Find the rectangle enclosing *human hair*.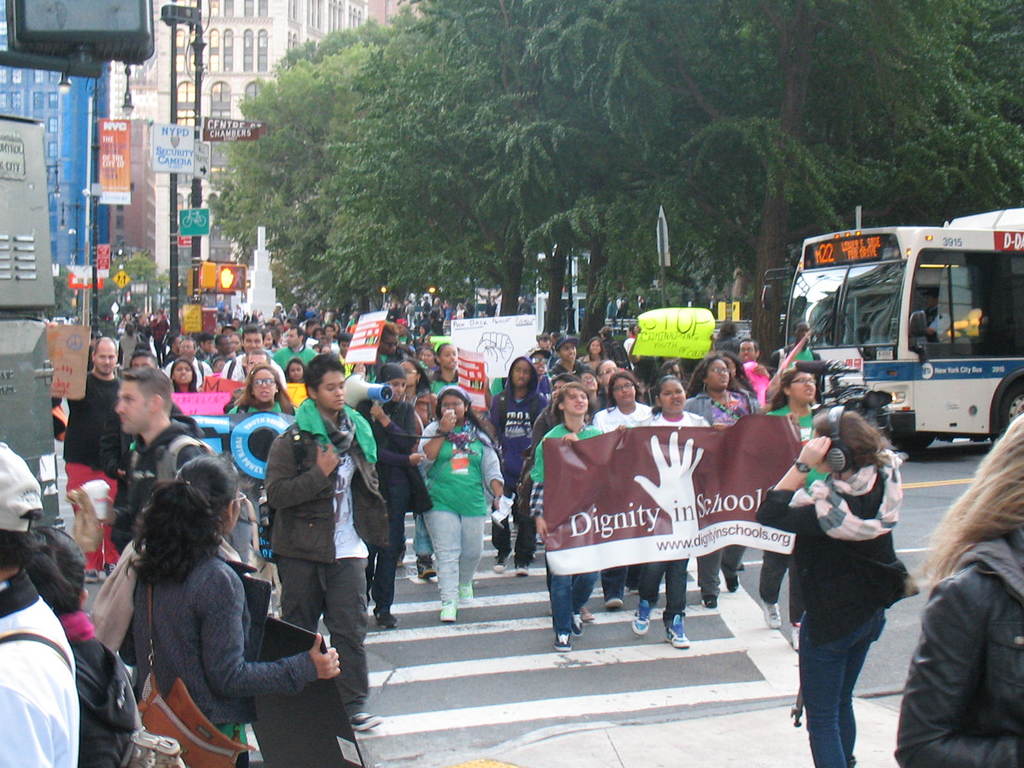
(x1=811, y1=403, x2=885, y2=468).
